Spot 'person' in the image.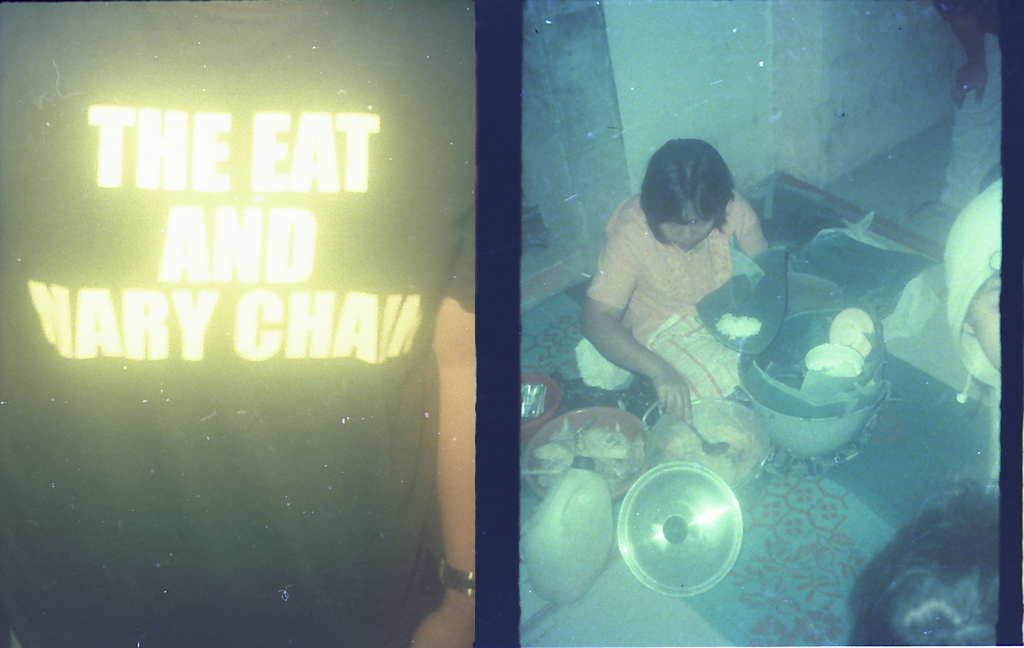
'person' found at (left=583, top=132, right=798, bottom=470).
